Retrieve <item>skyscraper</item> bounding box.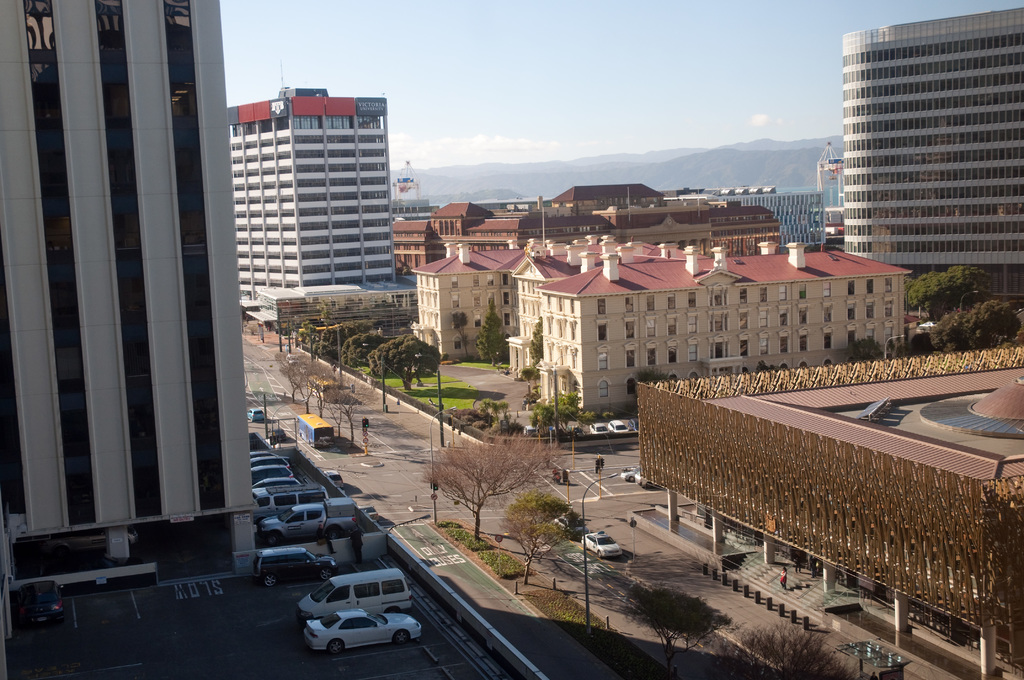
Bounding box: <bbox>0, 0, 260, 590</bbox>.
